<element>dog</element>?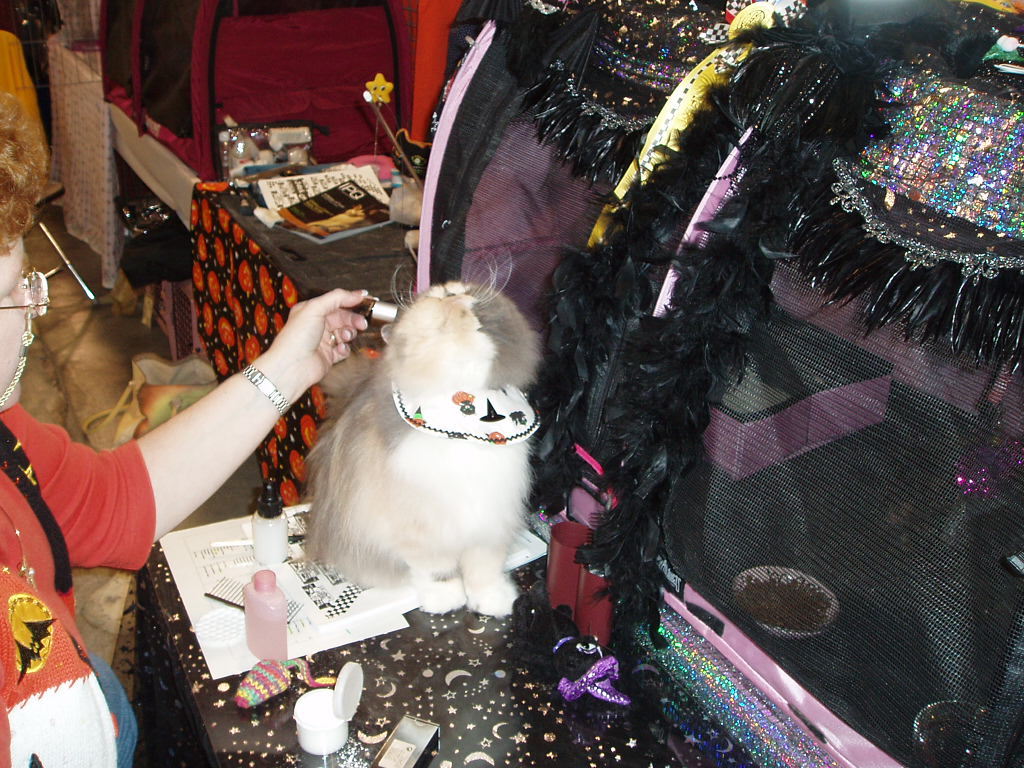
crop(303, 245, 546, 616)
